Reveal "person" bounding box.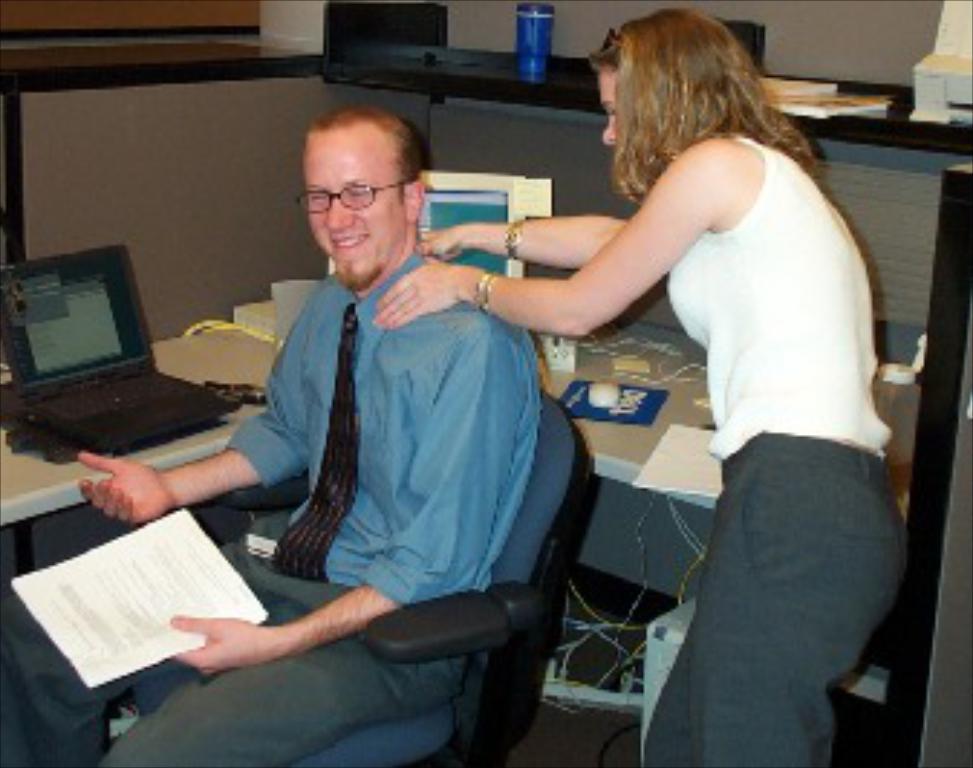
Revealed: [488, 9, 904, 765].
